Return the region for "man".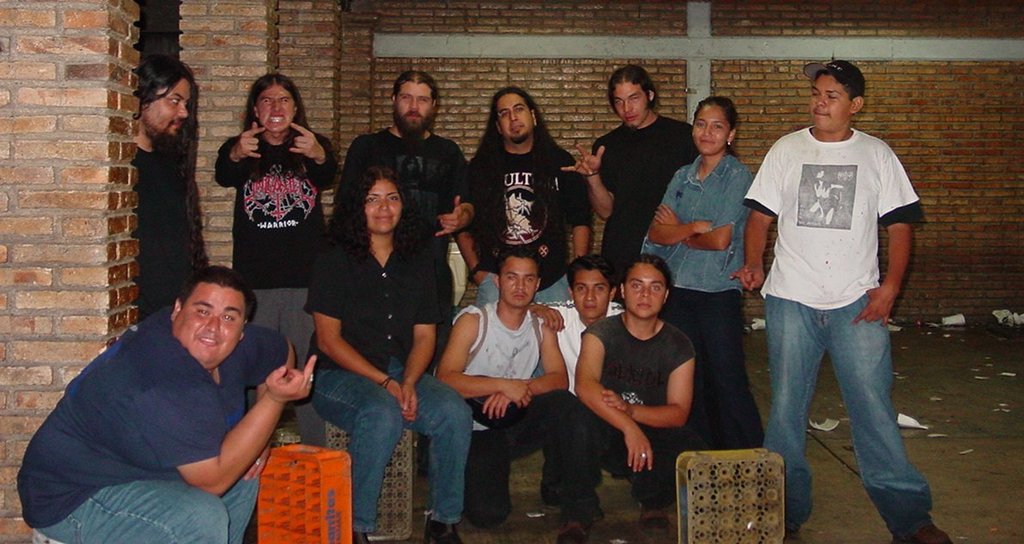
left=27, top=249, right=304, bottom=543.
